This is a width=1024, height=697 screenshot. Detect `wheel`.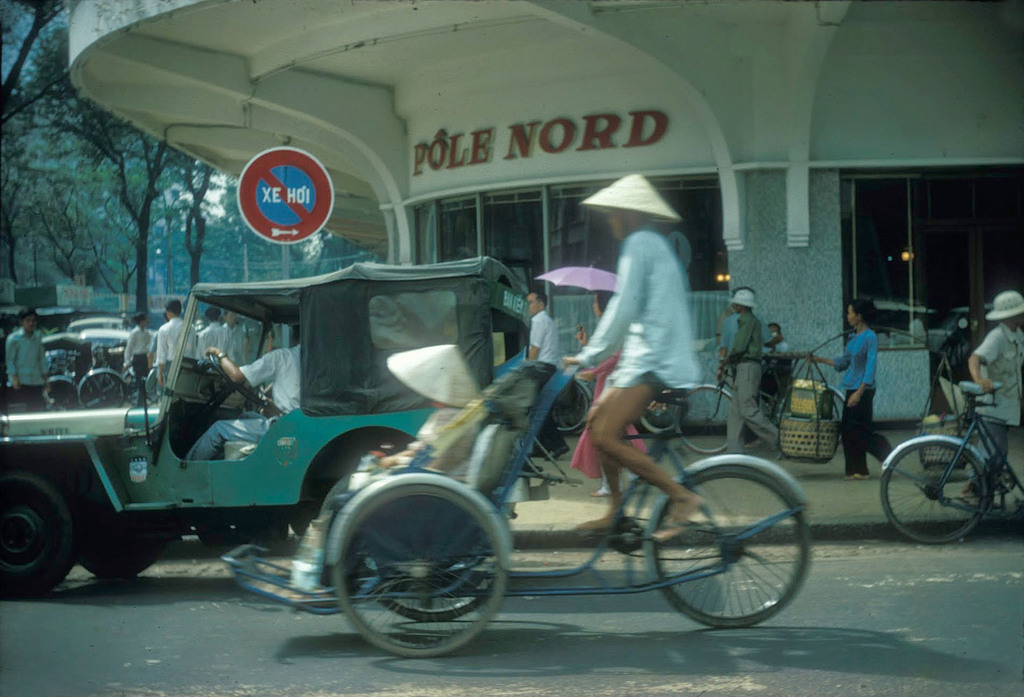
<region>209, 352, 266, 406</region>.
